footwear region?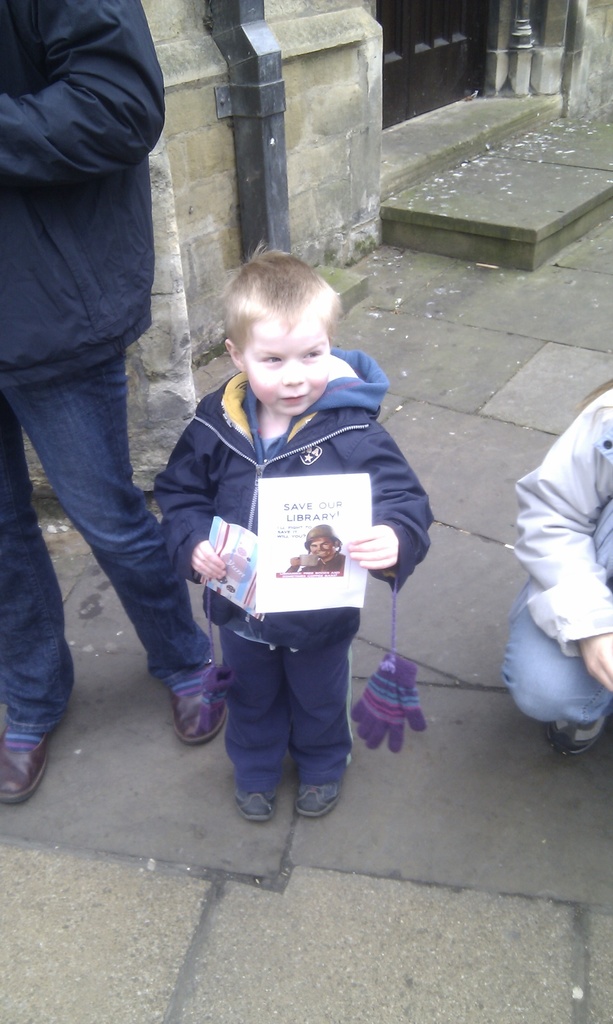
{"left": 0, "top": 717, "right": 54, "bottom": 805}
